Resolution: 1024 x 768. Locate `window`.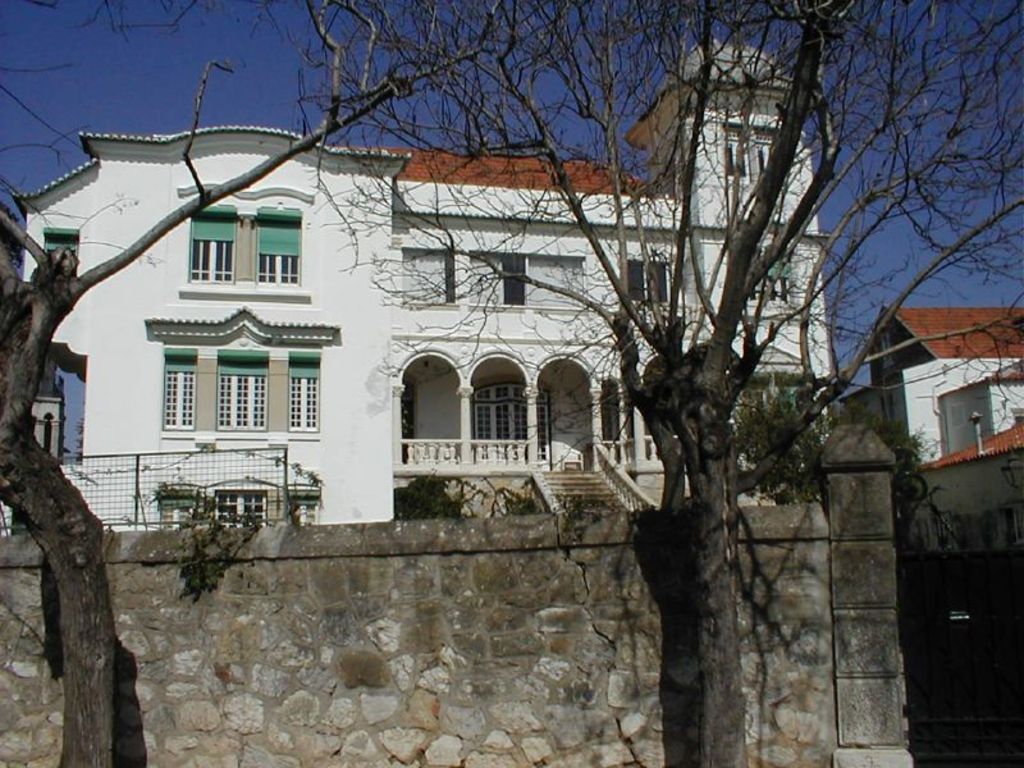
box(630, 262, 669, 307).
